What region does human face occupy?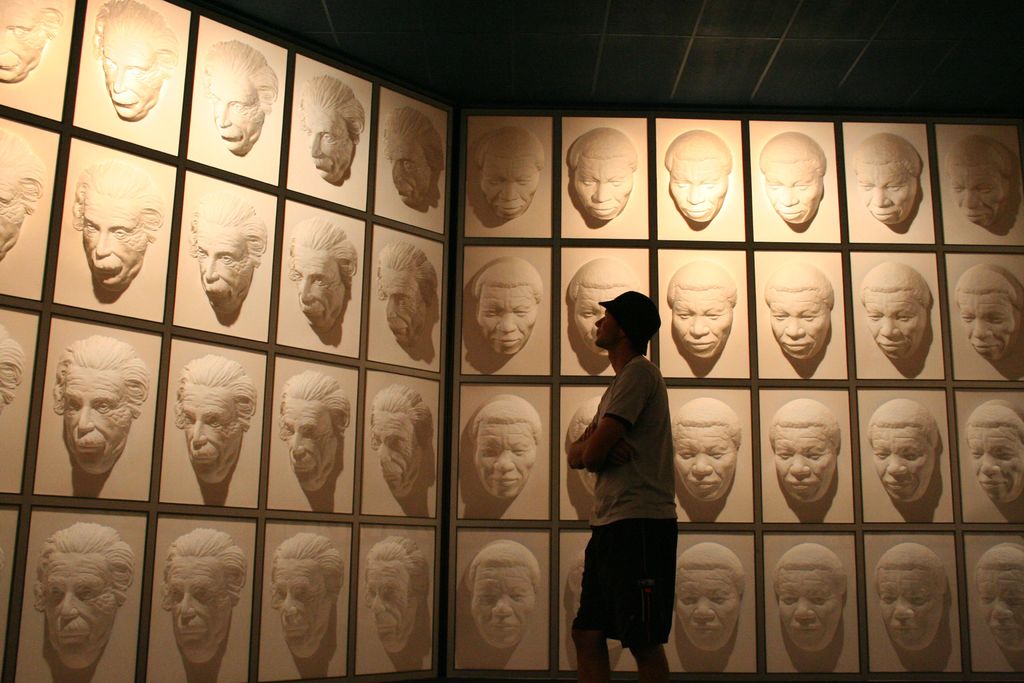
{"x1": 101, "y1": 39, "x2": 155, "y2": 119}.
